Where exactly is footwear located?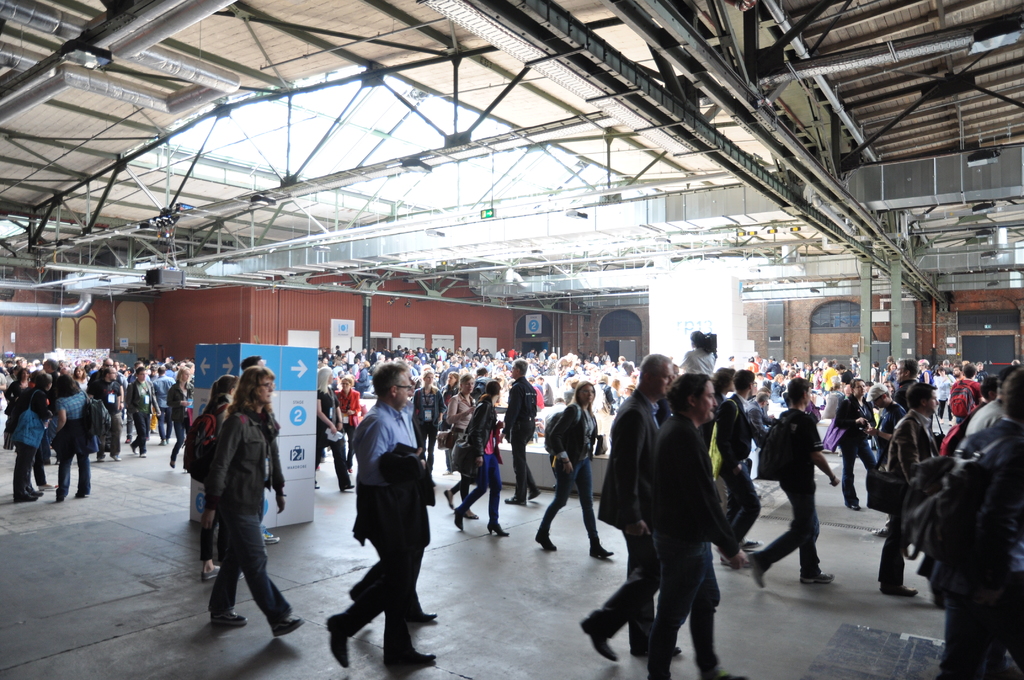
Its bounding box is box(380, 647, 435, 671).
